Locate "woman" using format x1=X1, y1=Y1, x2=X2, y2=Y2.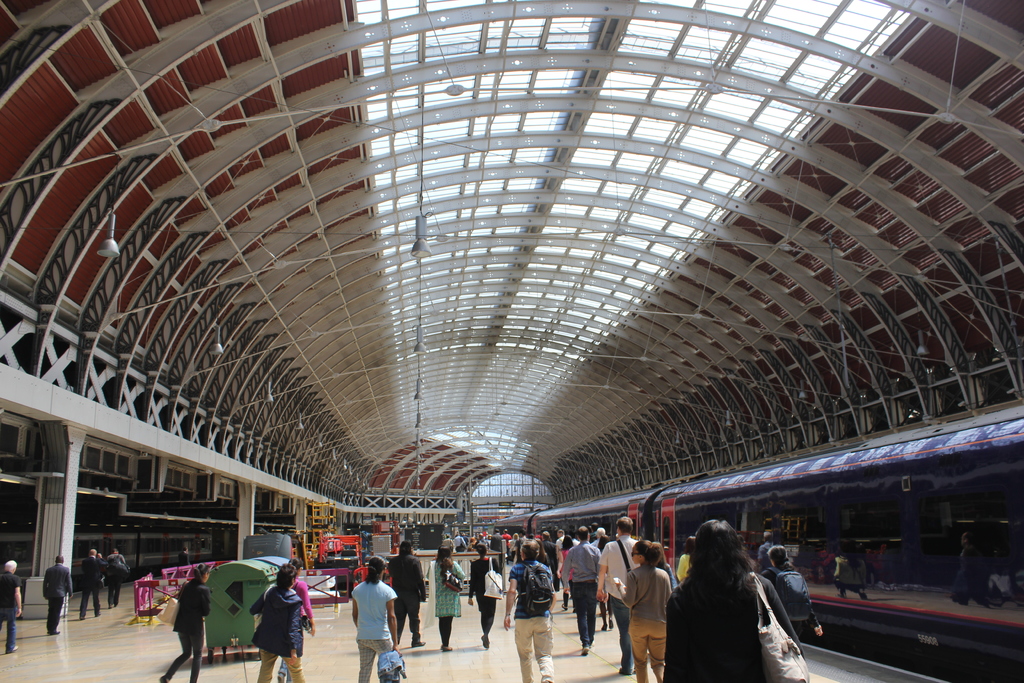
x1=156, y1=559, x2=214, y2=682.
